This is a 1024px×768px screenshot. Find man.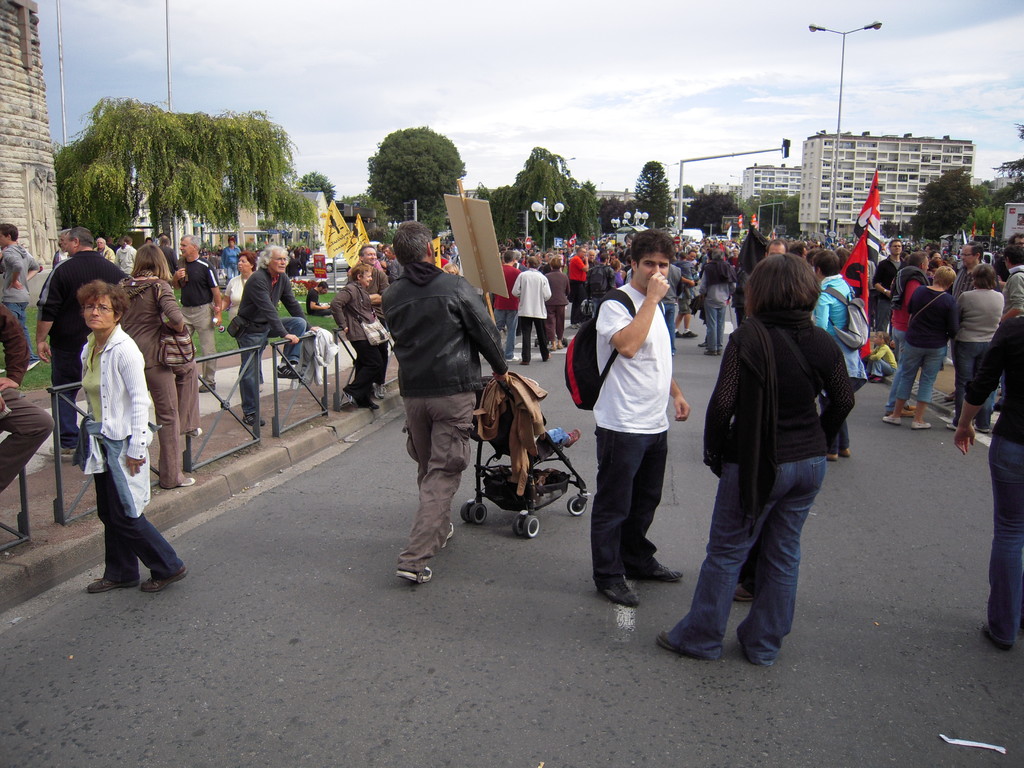
Bounding box: box(490, 247, 525, 367).
